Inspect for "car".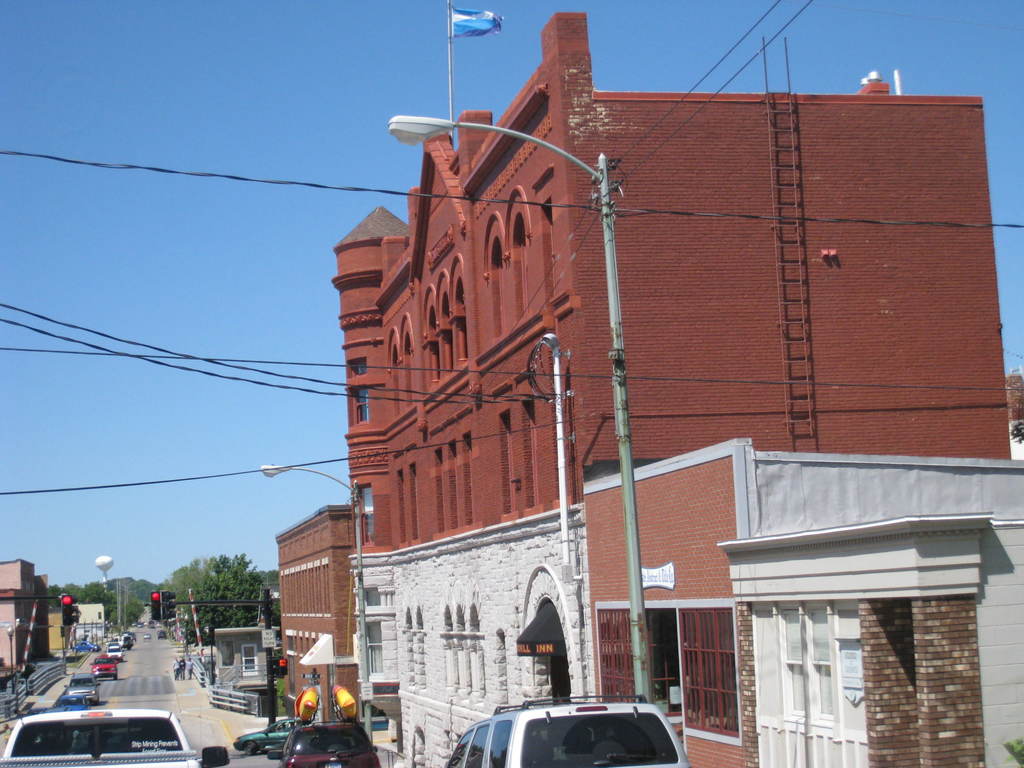
Inspection: <region>90, 653, 120, 680</region>.
